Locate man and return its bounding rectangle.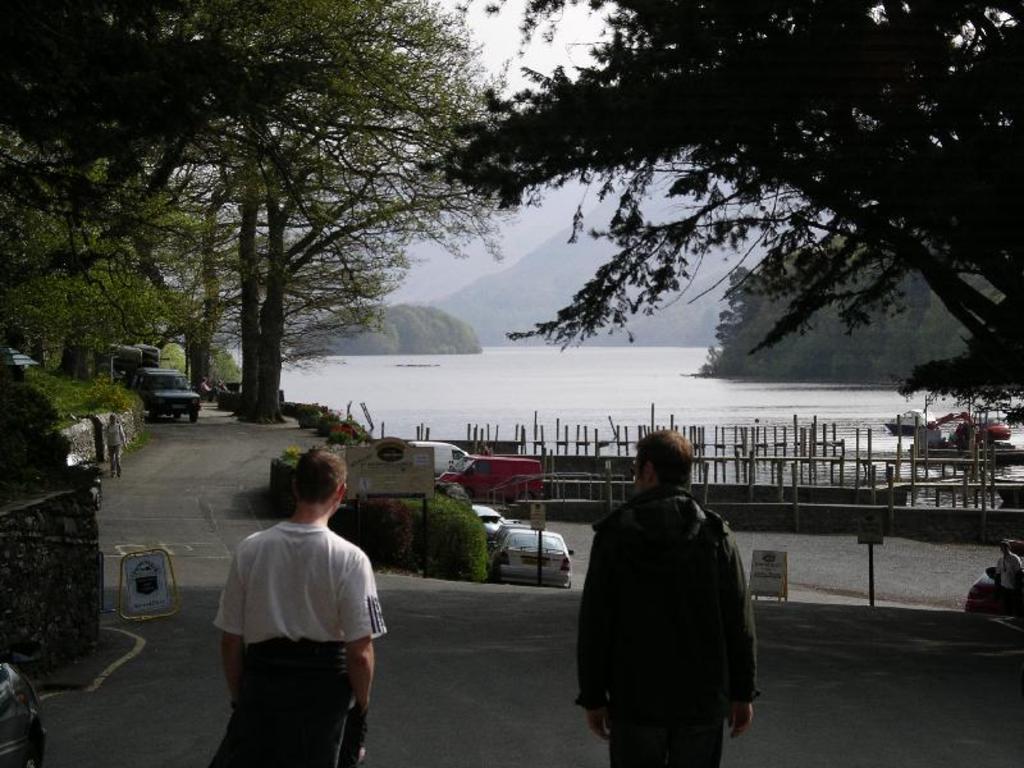
box(207, 454, 393, 754).
